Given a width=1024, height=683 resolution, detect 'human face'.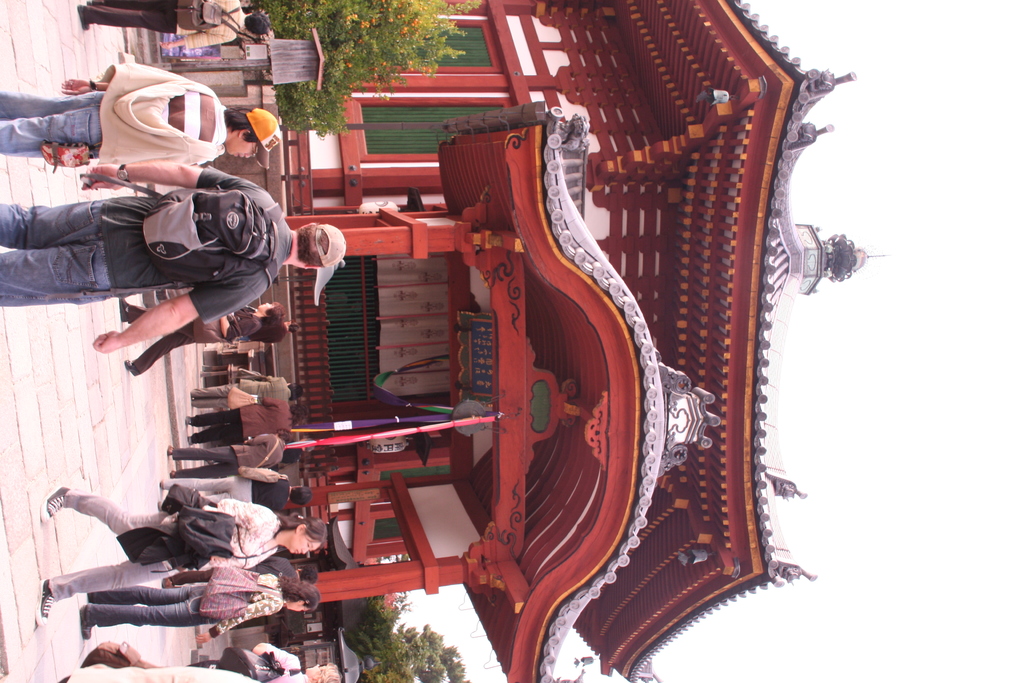
287,533,323,548.
